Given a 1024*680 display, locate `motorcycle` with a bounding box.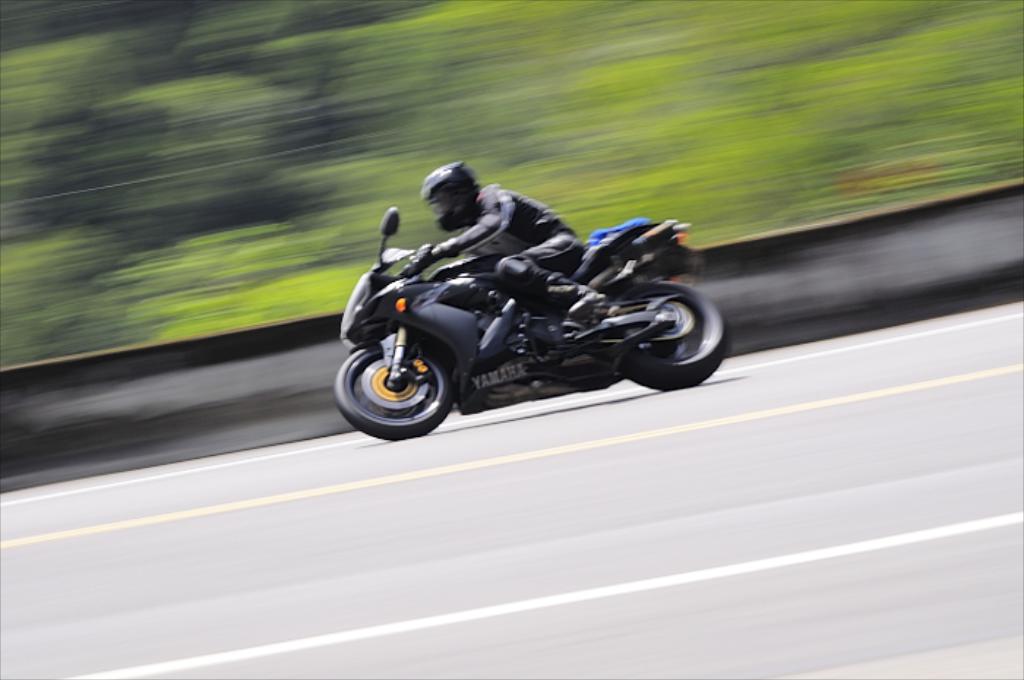
Located: (left=332, top=206, right=731, bottom=440).
